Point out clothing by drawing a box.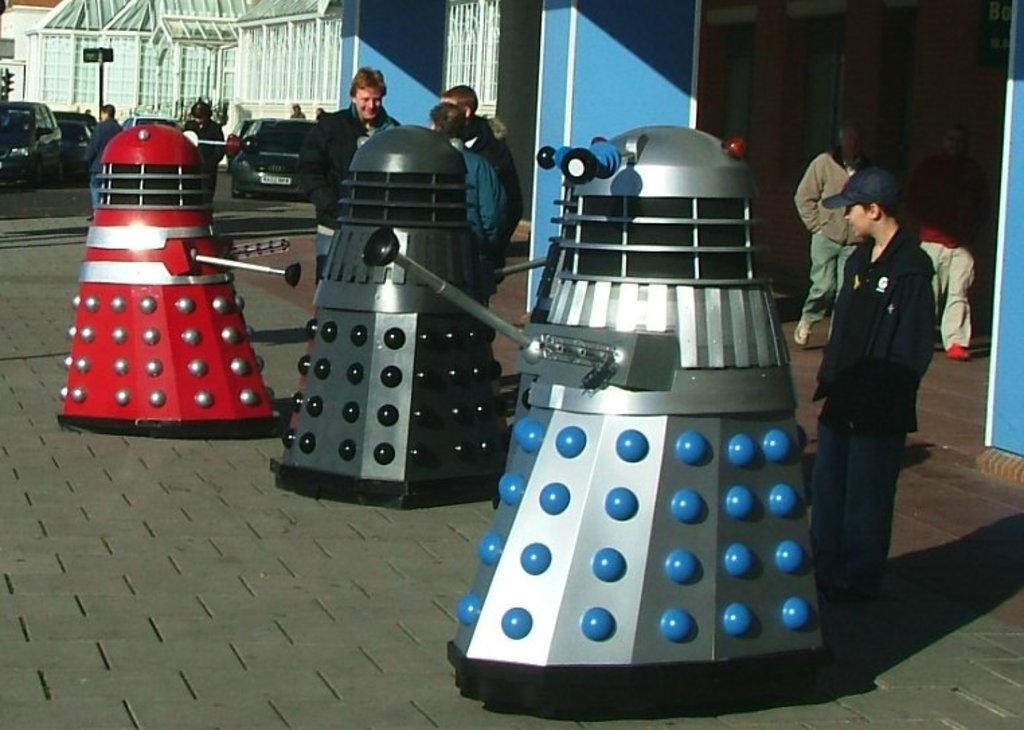
[x1=810, y1=212, x2=946, y2=680].
